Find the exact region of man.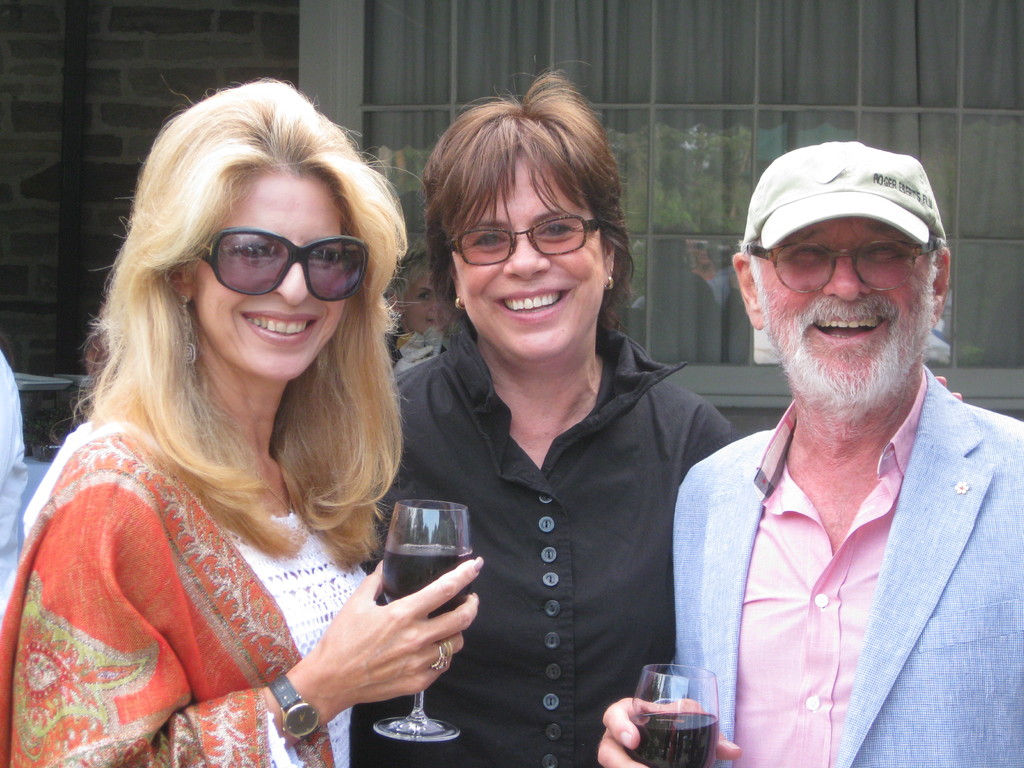
Exact region: x1=650, y1=120, x2=1023, y2=767.
